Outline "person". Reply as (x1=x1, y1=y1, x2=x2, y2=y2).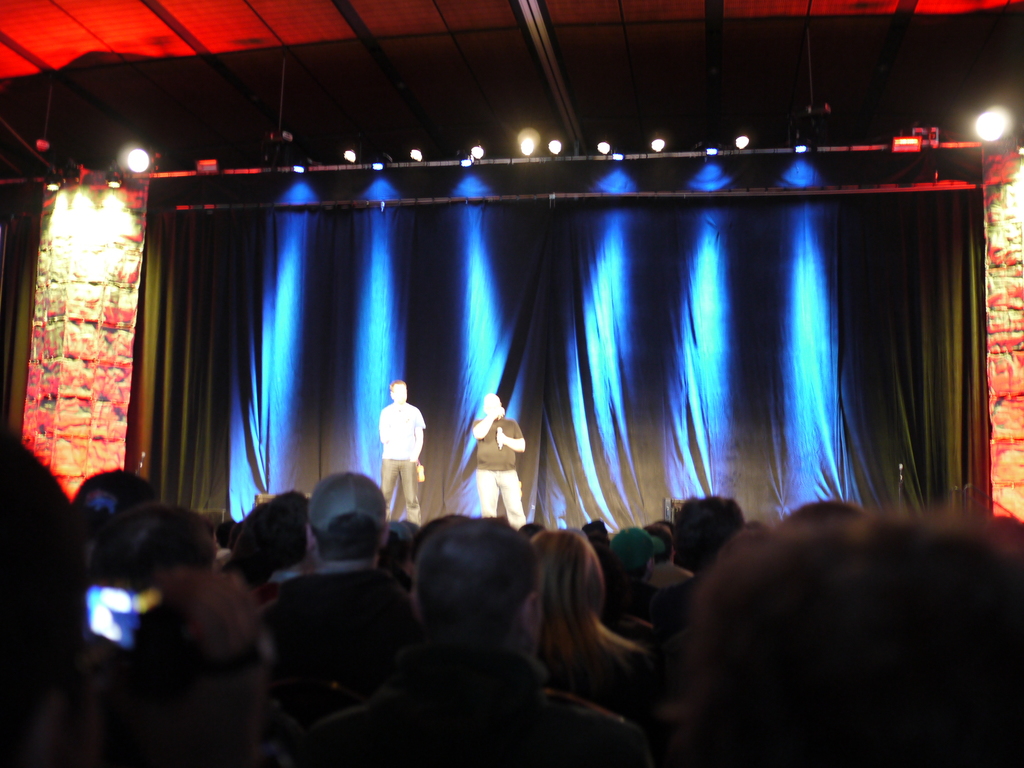
(x1=676, y1=513, x2=1023, y2=764).
